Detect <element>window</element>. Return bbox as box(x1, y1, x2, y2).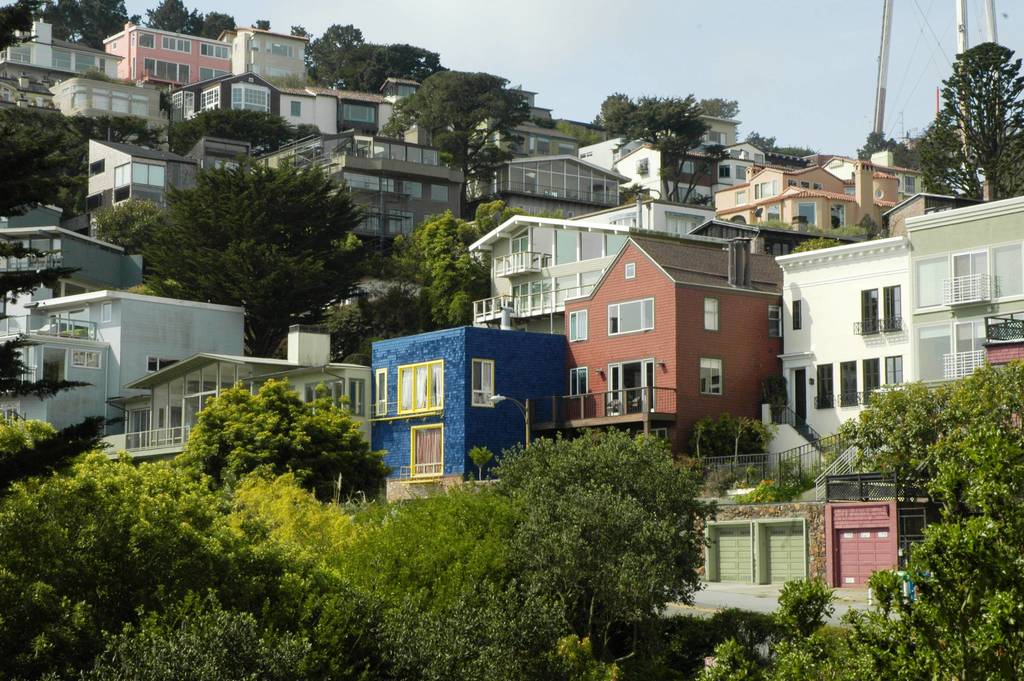
box(988, 239, 1023, 300).
